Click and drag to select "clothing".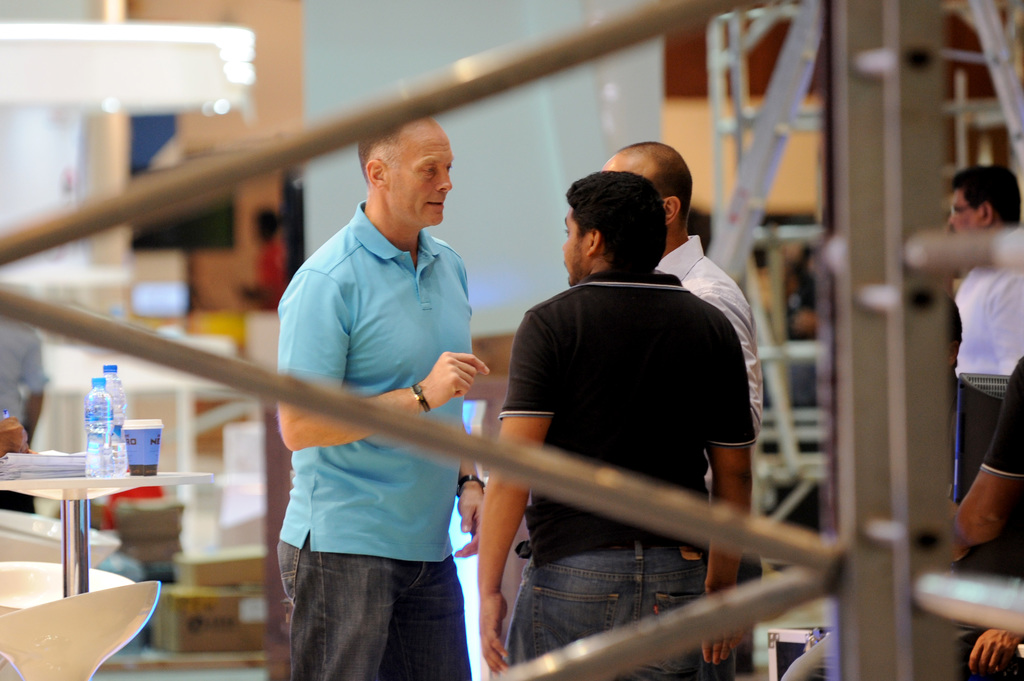
Selection: (765,634,843,680).
